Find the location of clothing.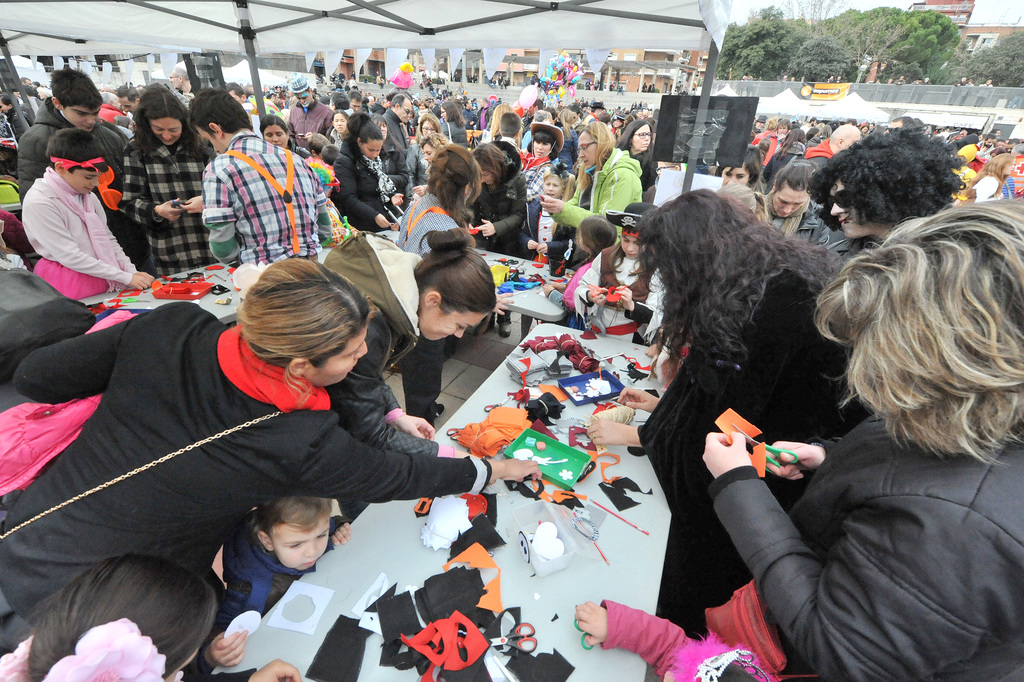
Location: BBox(906, 80, 922, 104).
